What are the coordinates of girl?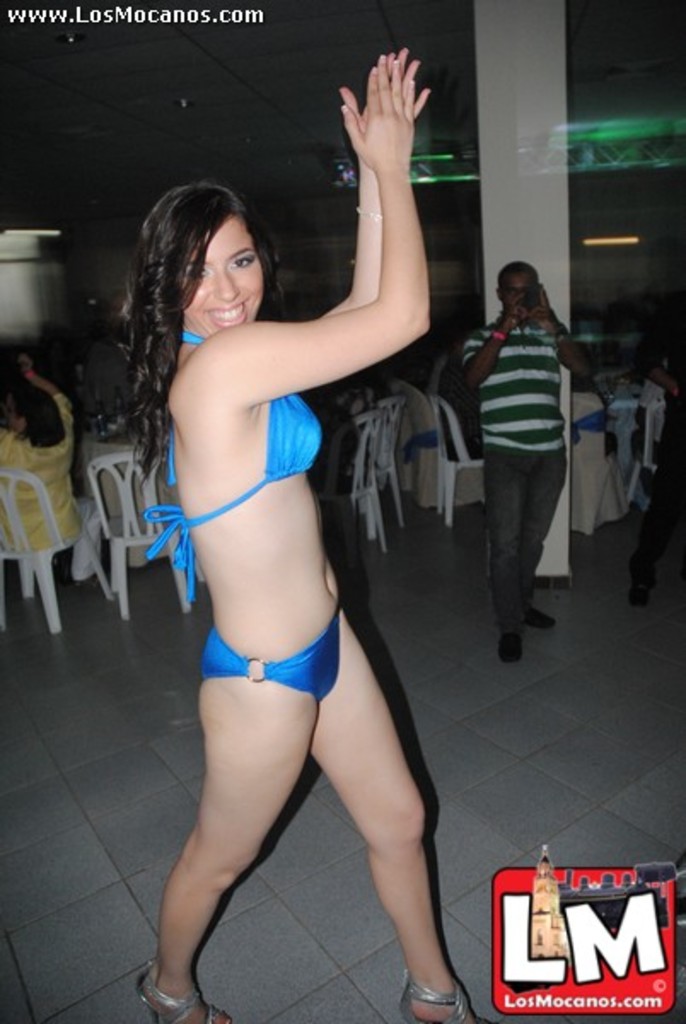
BBox(89, 44, 495, 1022).
